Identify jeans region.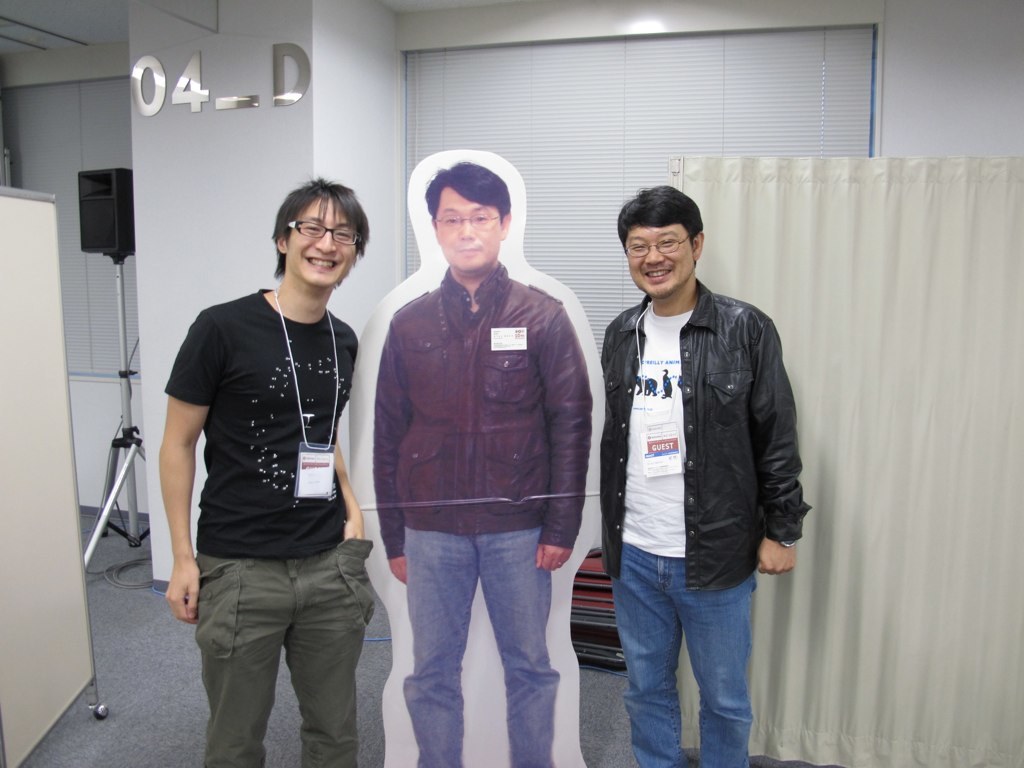
Region: 190, 538, 375, 767.
